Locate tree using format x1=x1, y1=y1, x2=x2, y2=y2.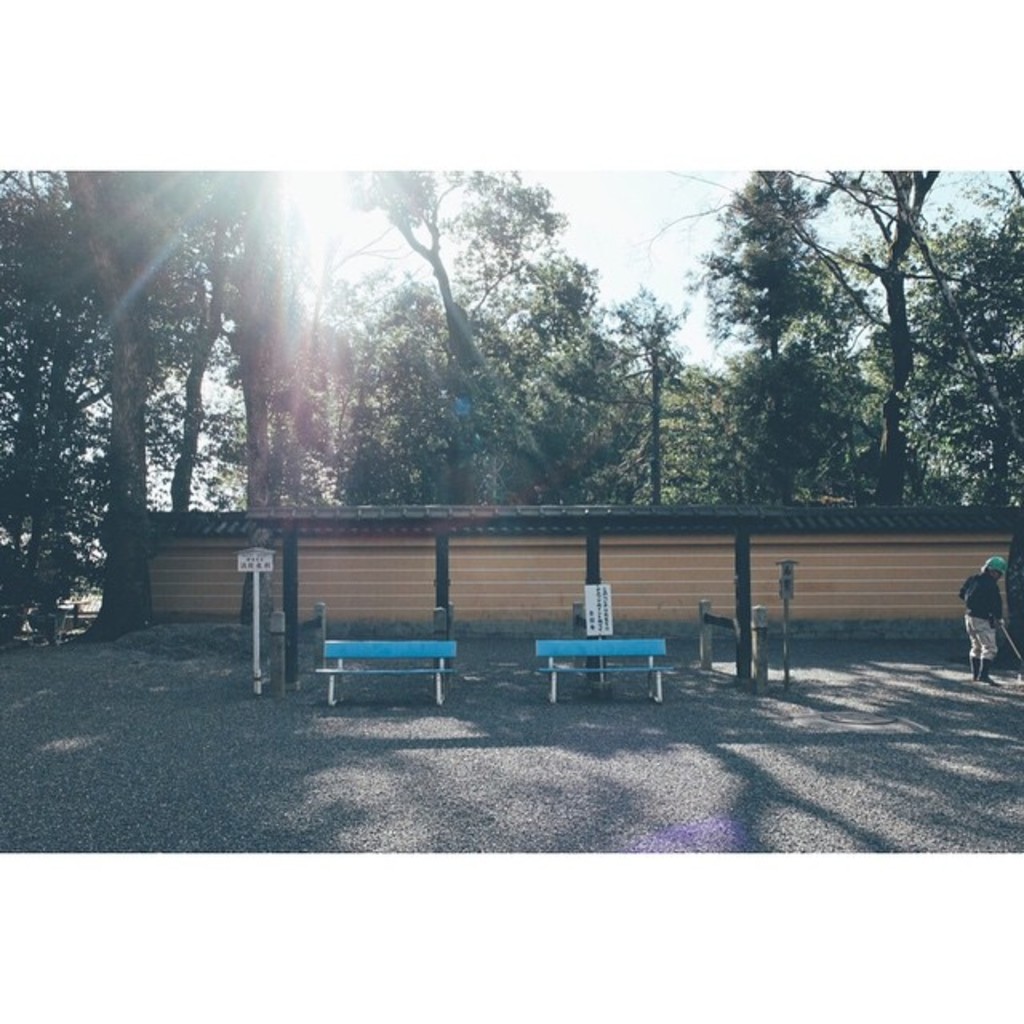
x1=312, y1=160, x2=667, y2=526.
